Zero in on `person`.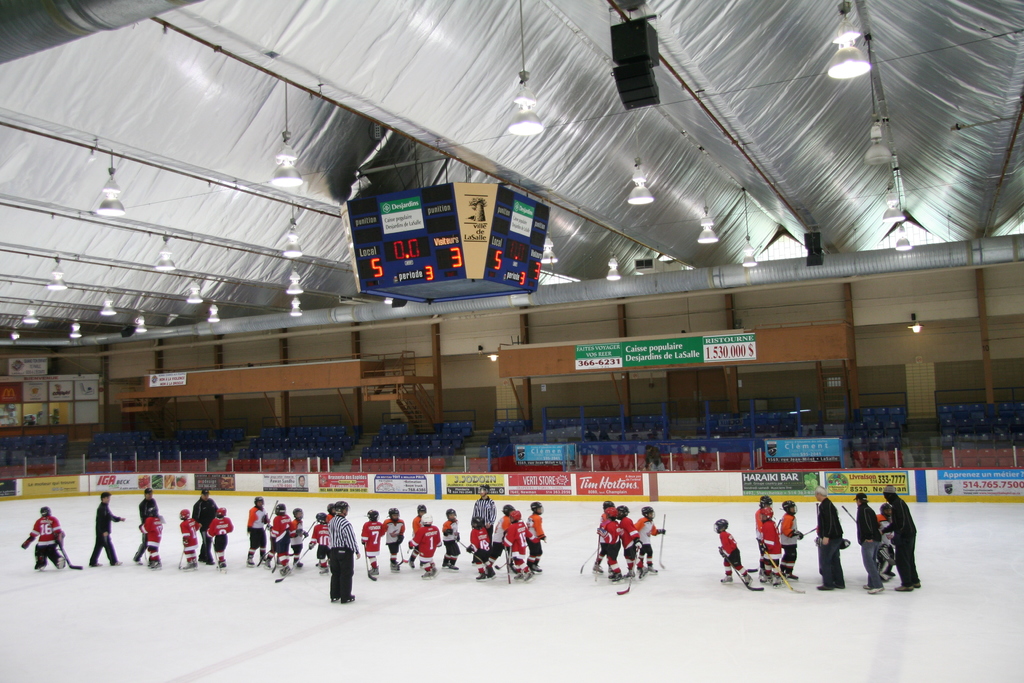
Zeroed in: (x1=204, y1=503, x2=232, y2=559).
